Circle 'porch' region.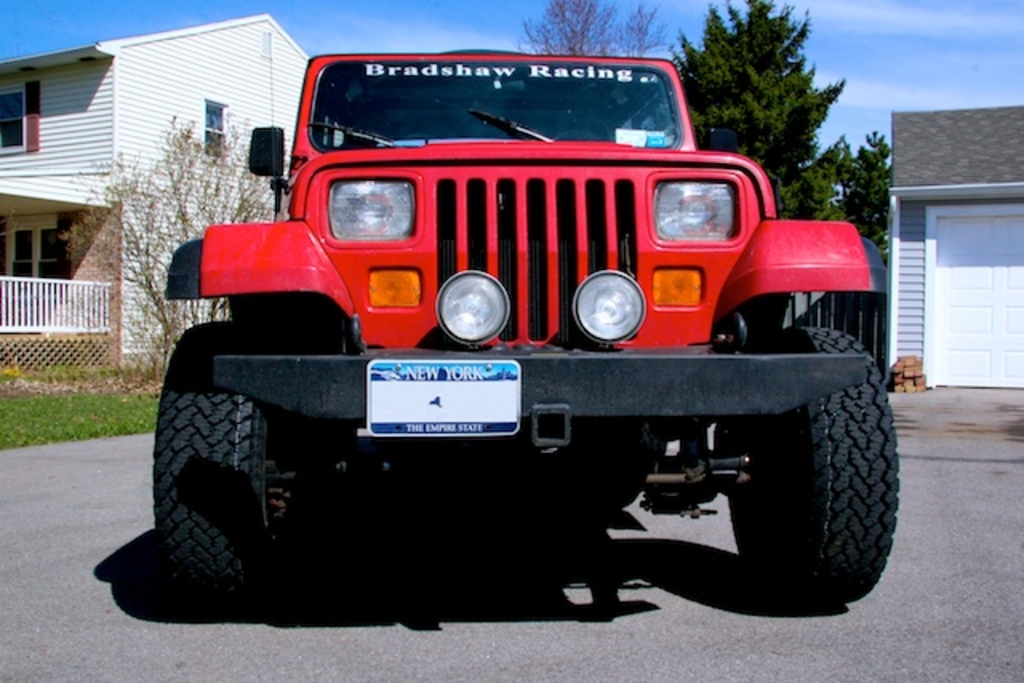
Region: [x1=0, y1=325, x2=114, y2=369].
